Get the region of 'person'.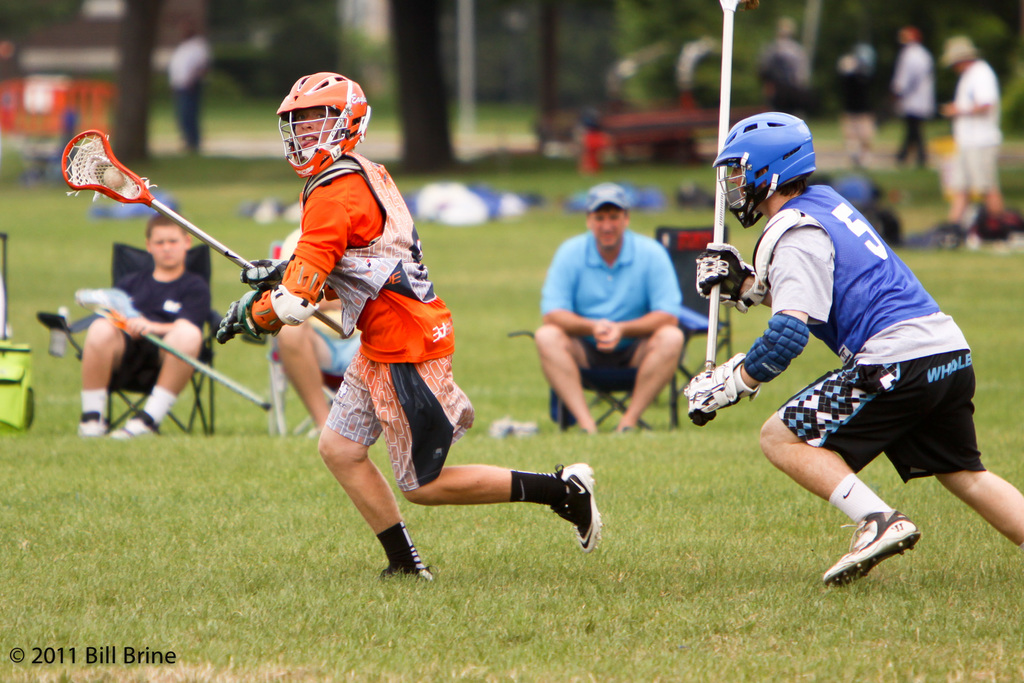
{"left": 212, "top": 66, "right": 599, "bottom": 586}.
